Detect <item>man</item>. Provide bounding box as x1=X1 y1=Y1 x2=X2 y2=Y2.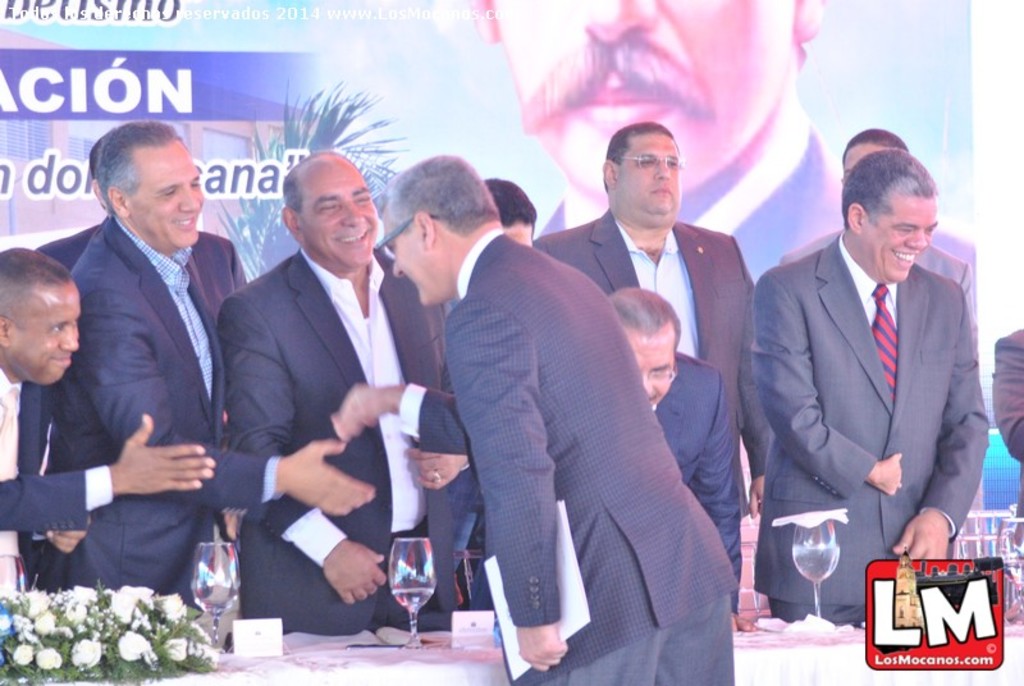
x1=781 y1=128 x2=979 y2=370.
